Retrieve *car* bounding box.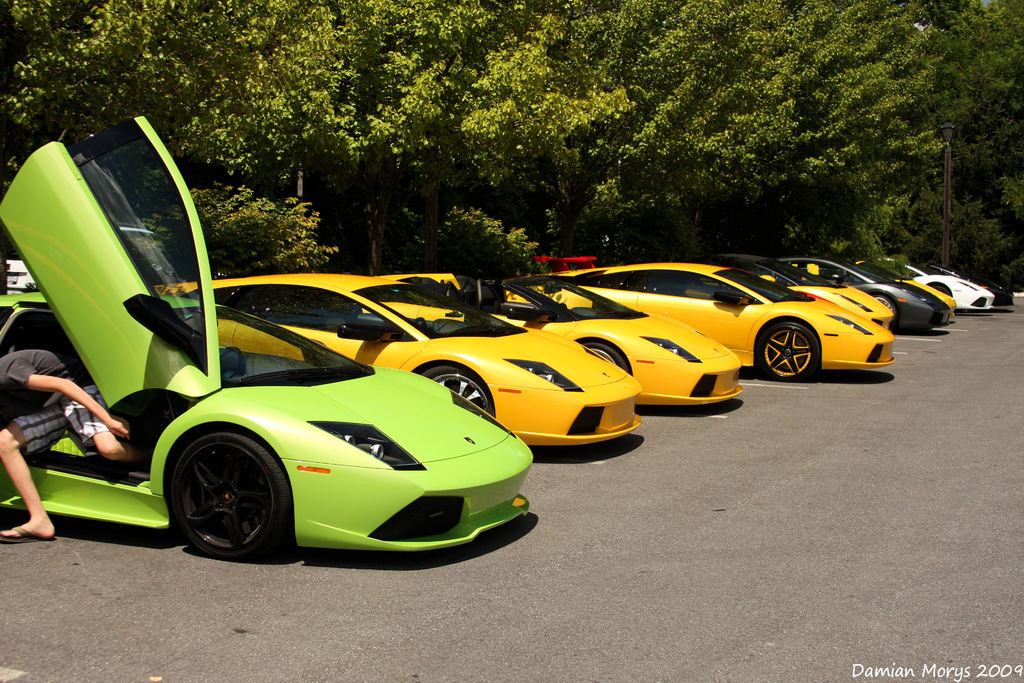
Bounding box: (888,262,957,309).
